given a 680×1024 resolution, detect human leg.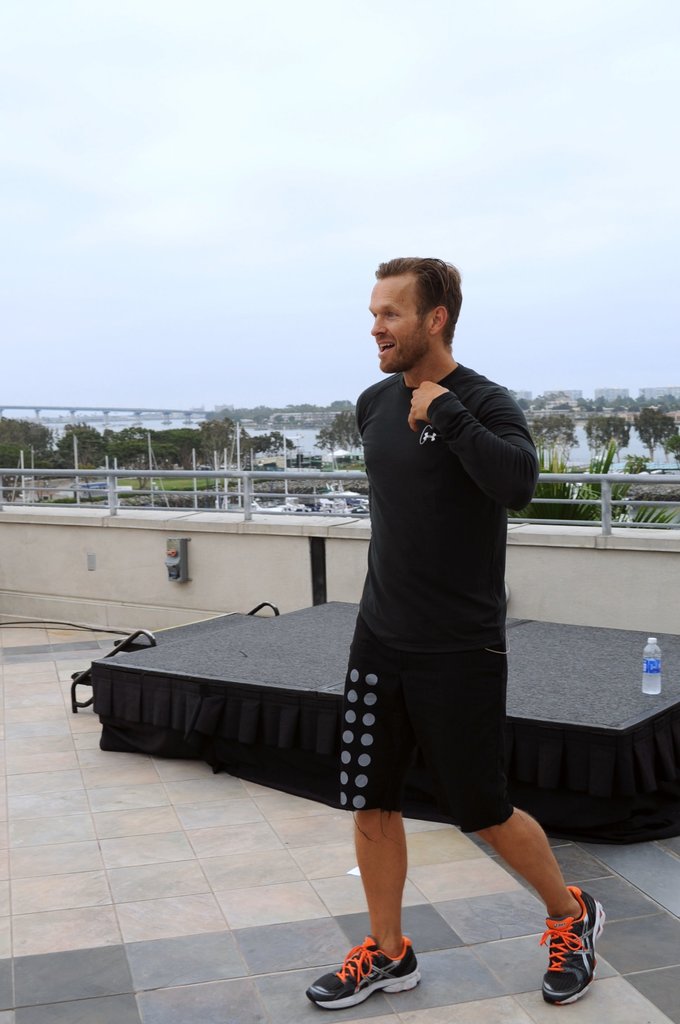
select_region(290, 589, 409, 1014).
